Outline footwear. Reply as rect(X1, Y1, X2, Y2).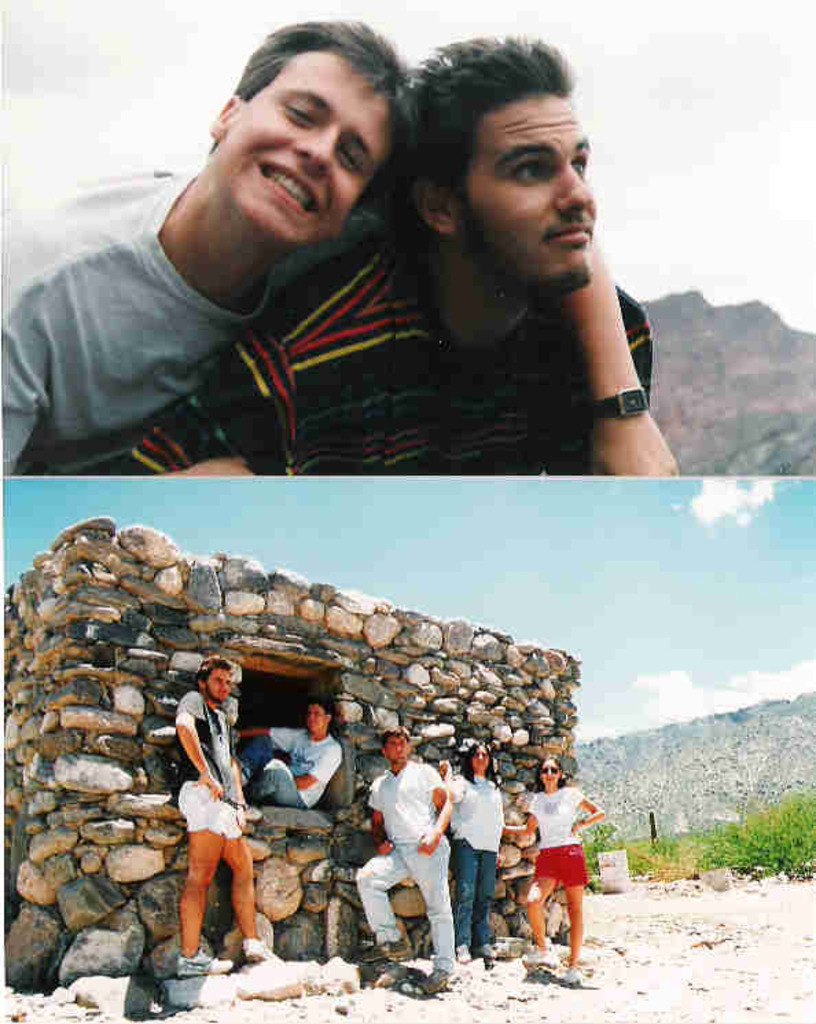
rect(247, 936, 286, 964).
